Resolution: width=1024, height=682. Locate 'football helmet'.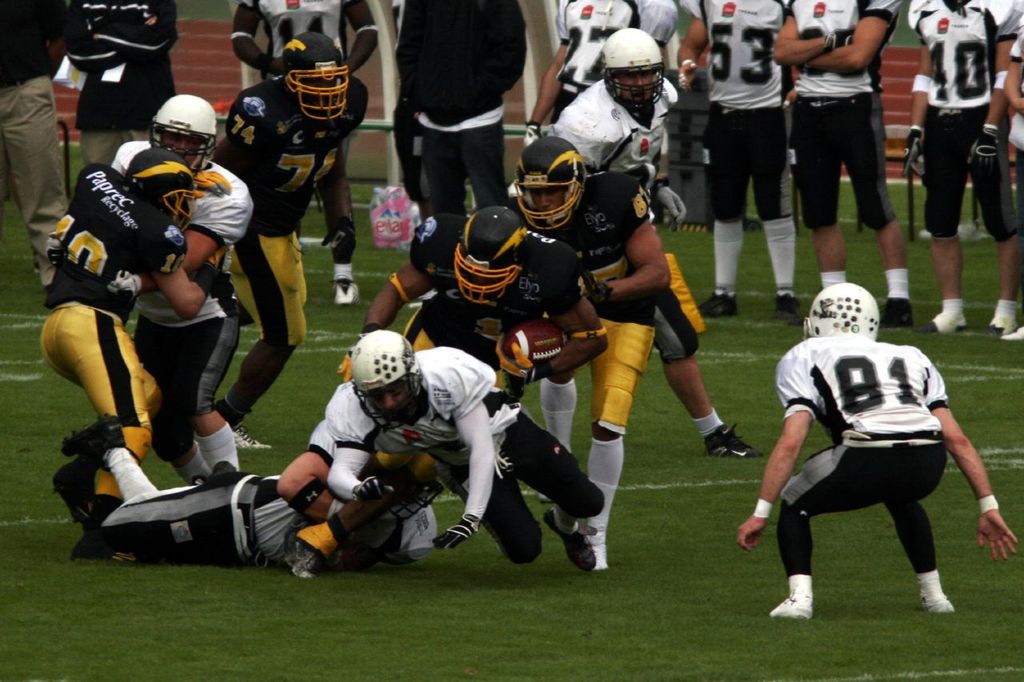
detection(337, 322, 410, 419).
